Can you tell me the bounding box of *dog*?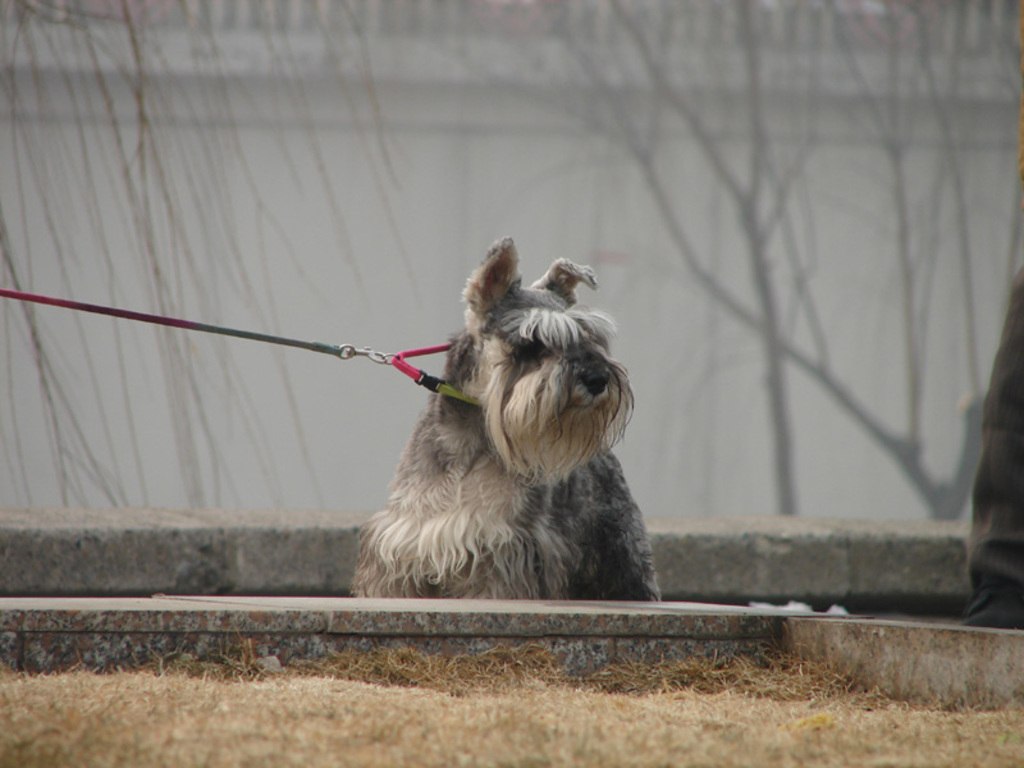
[344,232,667,602].
